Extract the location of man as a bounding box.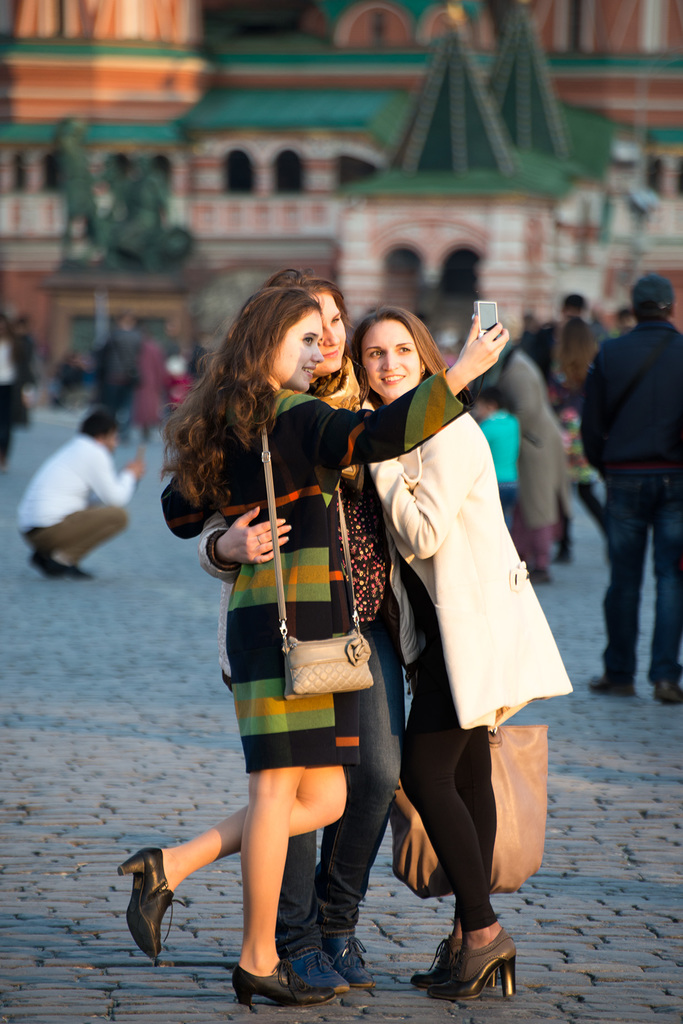
bbox=(10, 412, 145, 581).
